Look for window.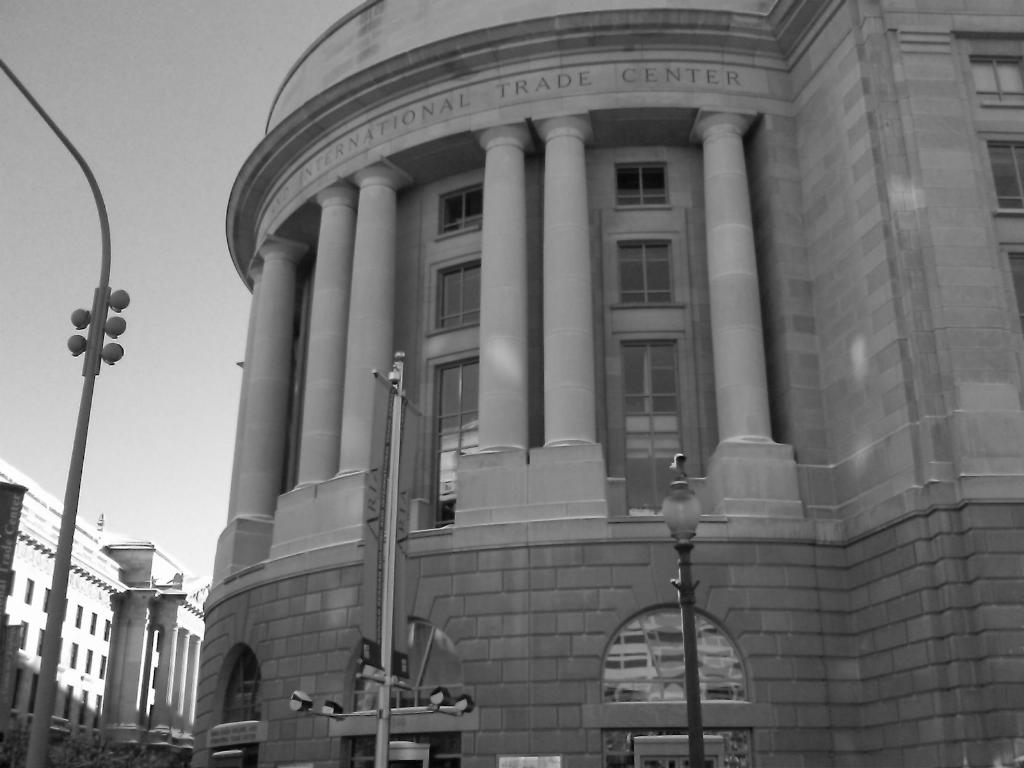
Found: x1=93 y1=696 x2=104 y2=729.
